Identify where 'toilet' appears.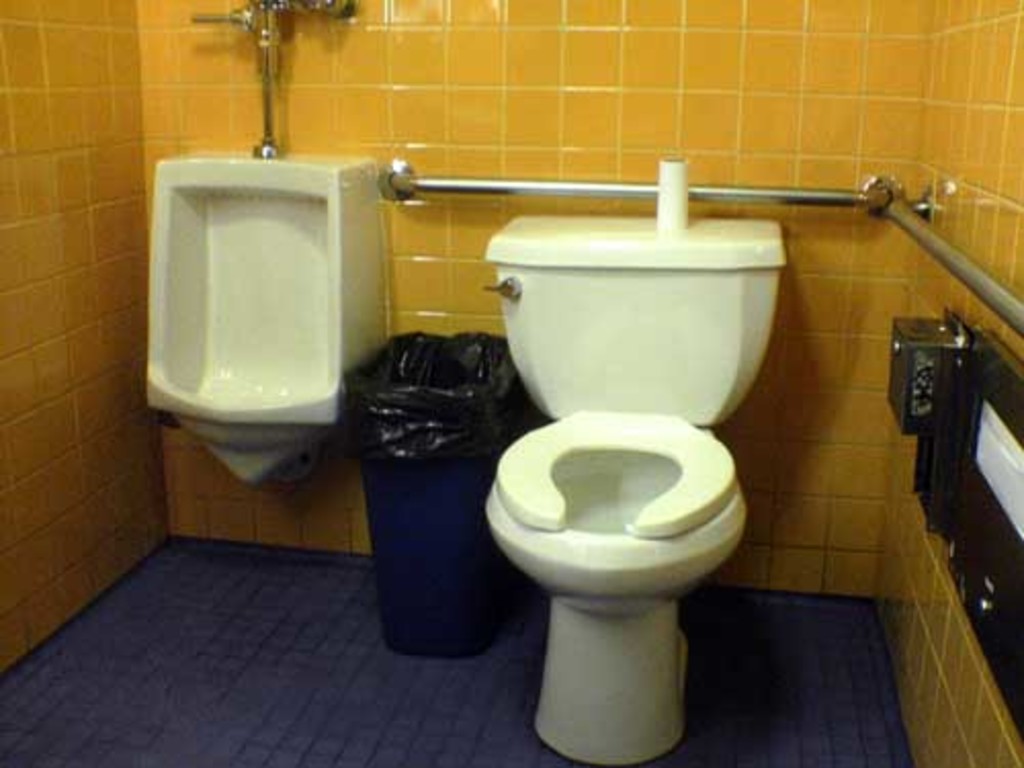
Appears at [x1=481, y1=403, x2=743, y2=766].
